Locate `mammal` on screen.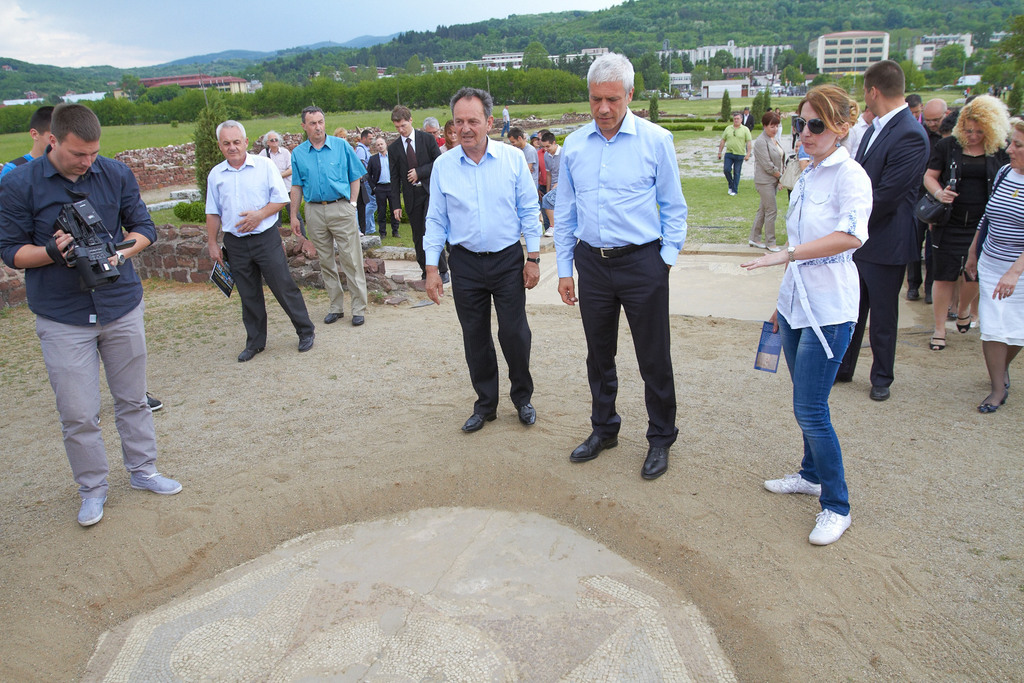
On screen at 3,109,160,425.
